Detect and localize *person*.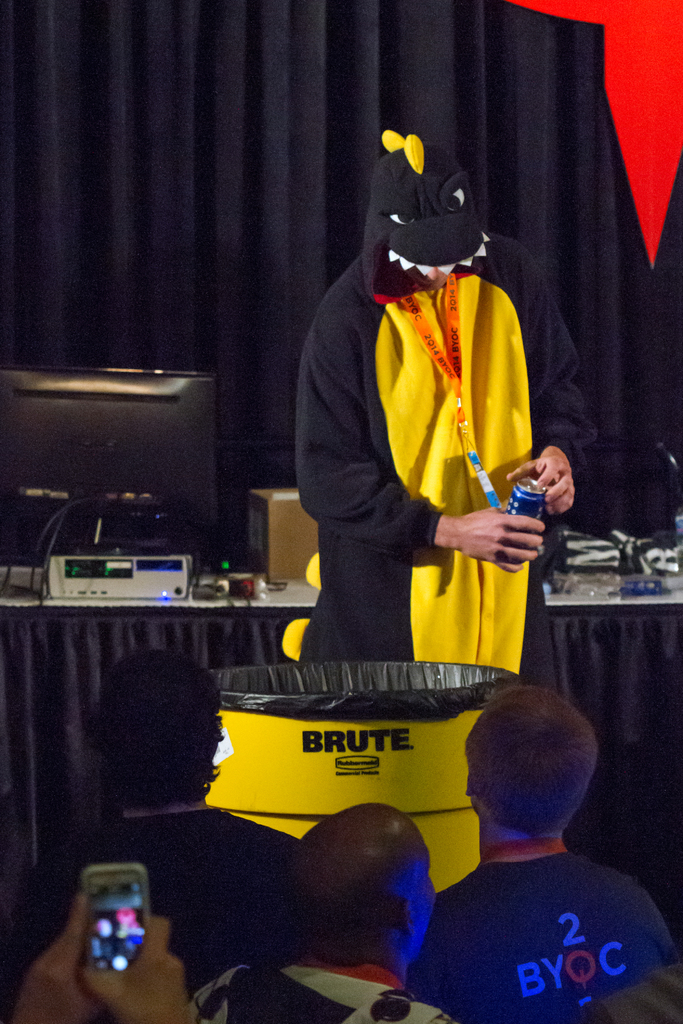
Localized at (294,267,580,675).
